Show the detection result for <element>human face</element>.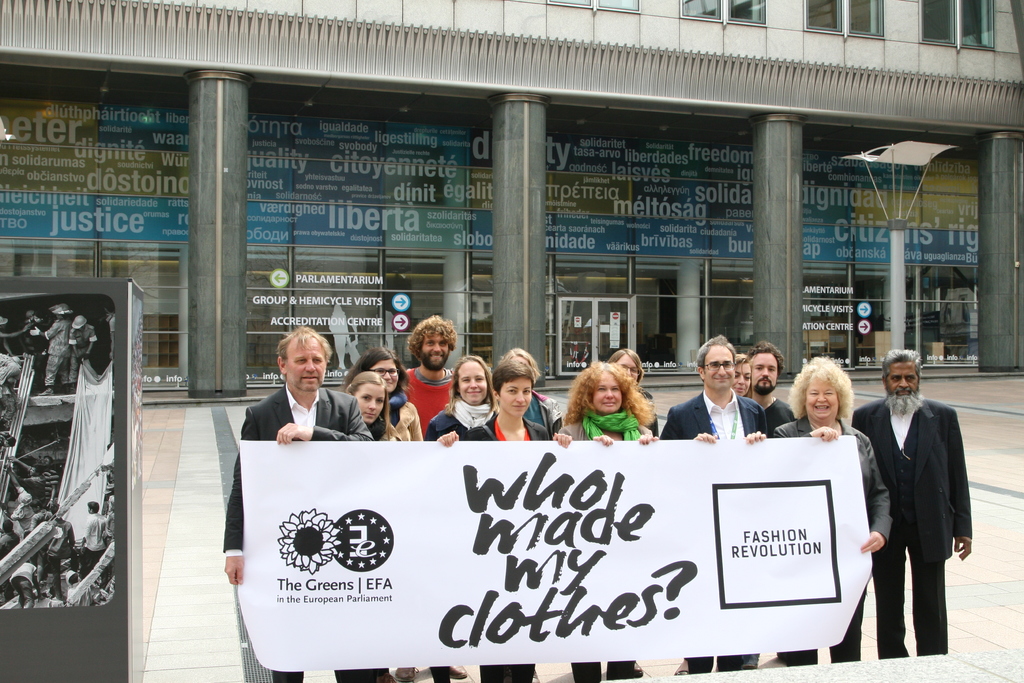
x1=457 y1=360 x2=487 y2=406.
